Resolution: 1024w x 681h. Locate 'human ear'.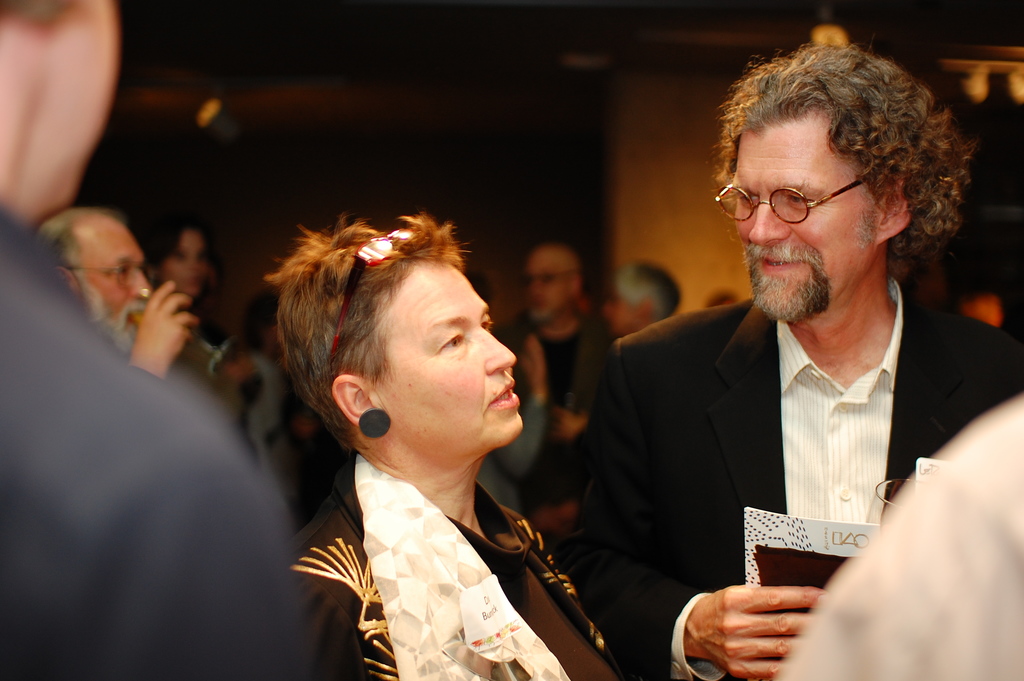
crop(333, 377, 387, 429).
